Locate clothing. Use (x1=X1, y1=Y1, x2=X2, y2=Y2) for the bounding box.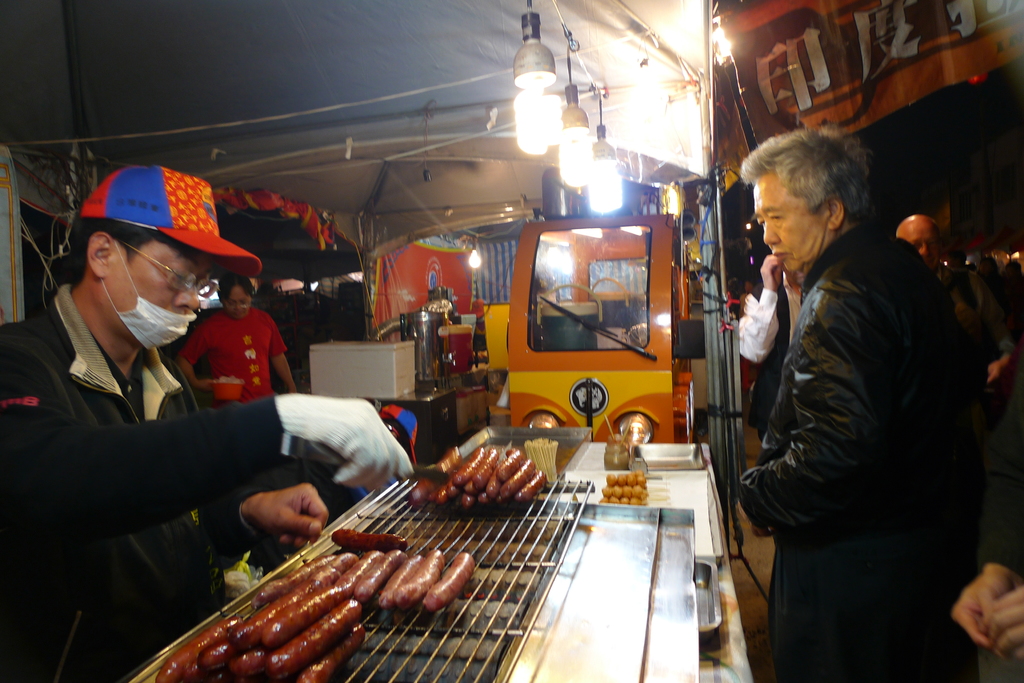
(x1=181, y1=305, x2=285, y2=412).
